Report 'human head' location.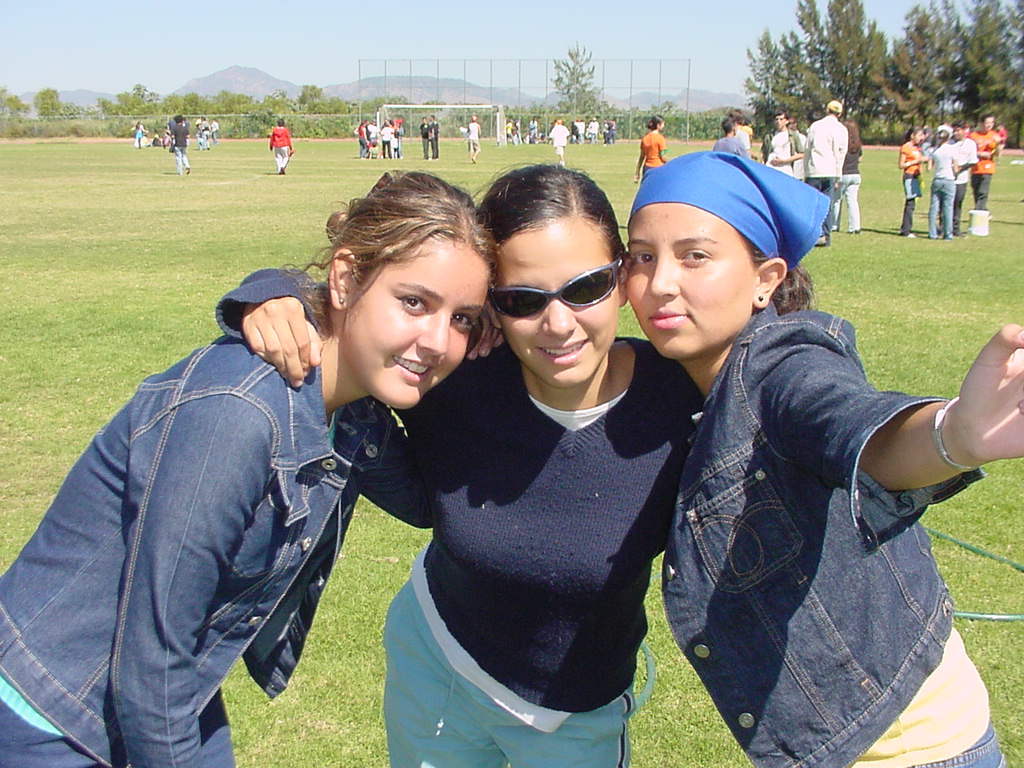
Report: (x1=615, y1=143, x2=825, y2=366).
